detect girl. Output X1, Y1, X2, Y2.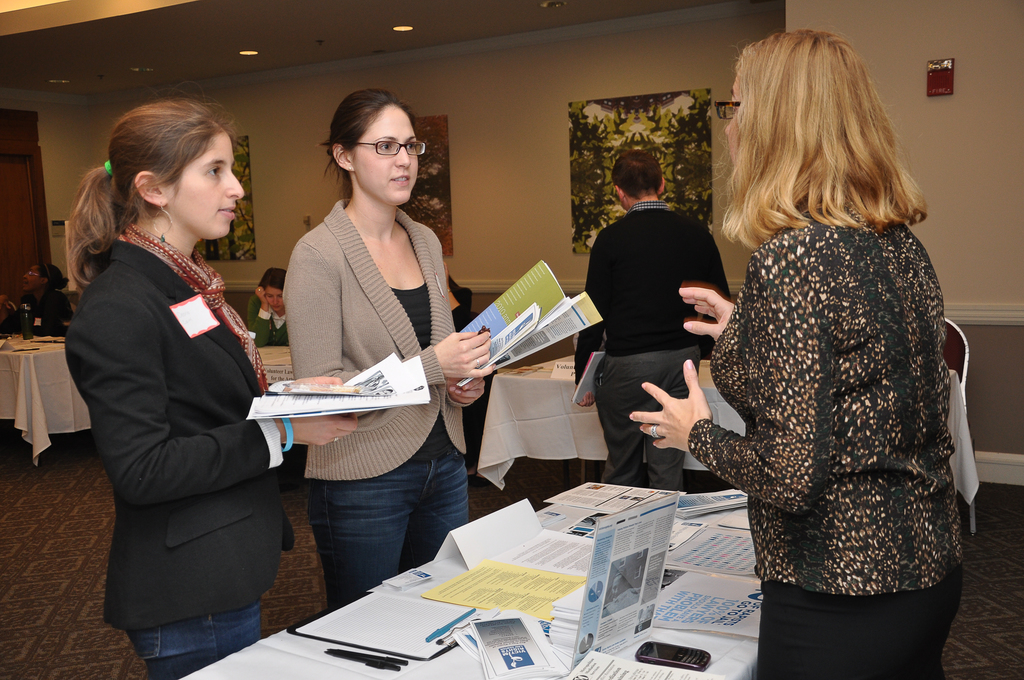
67, 99, 381, 679.
